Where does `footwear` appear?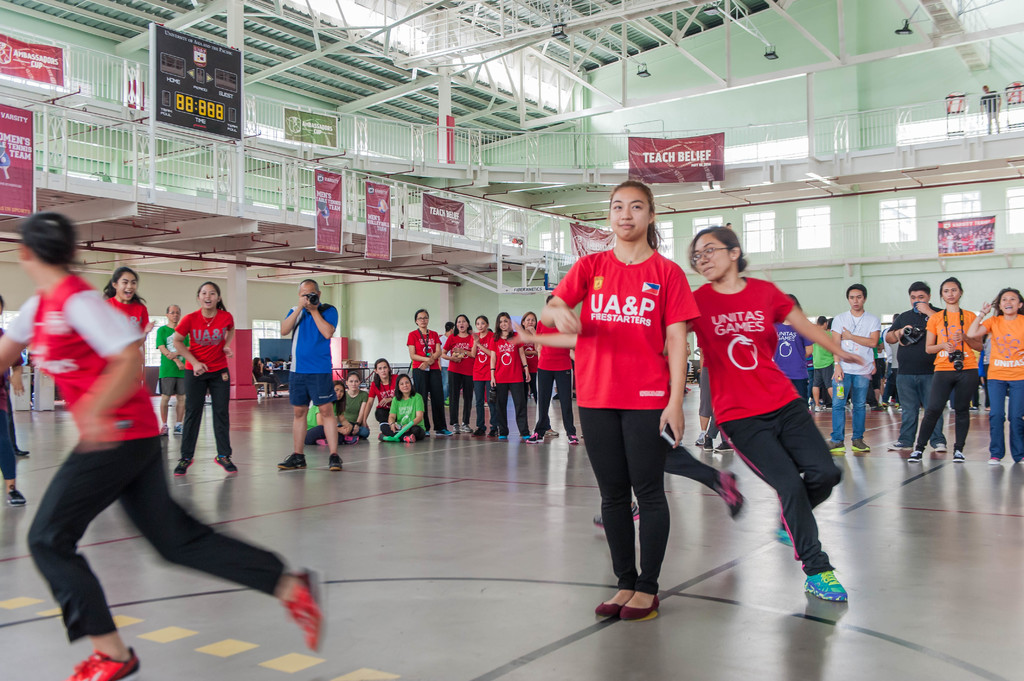
Appears at Rect(696, 429, 708, 444).
